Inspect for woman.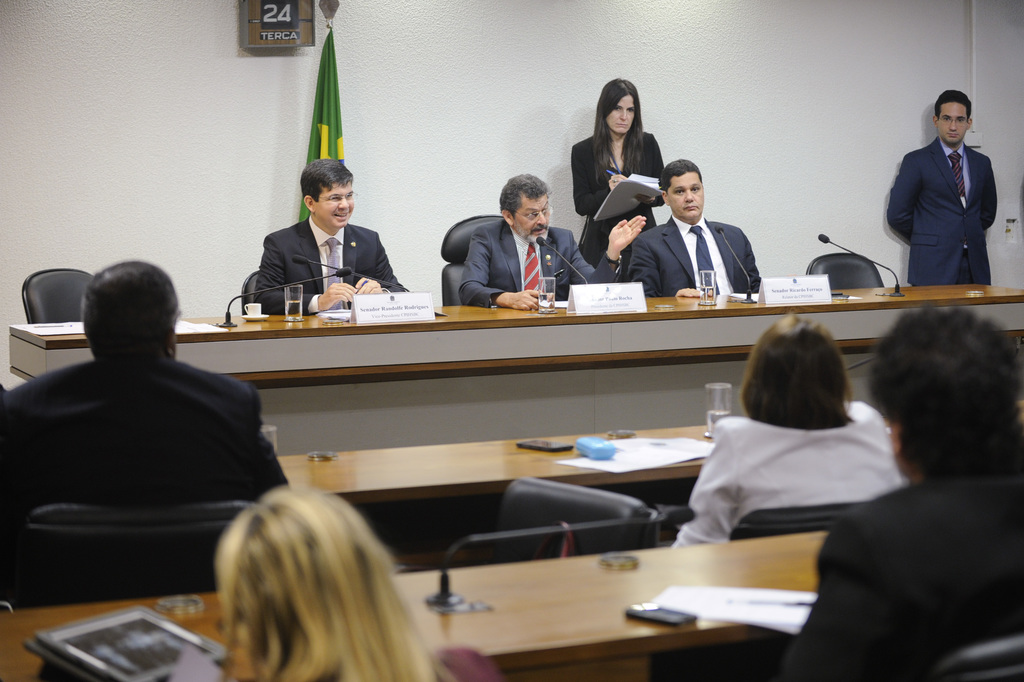
Inspection: [668, 309, 917, 546].
